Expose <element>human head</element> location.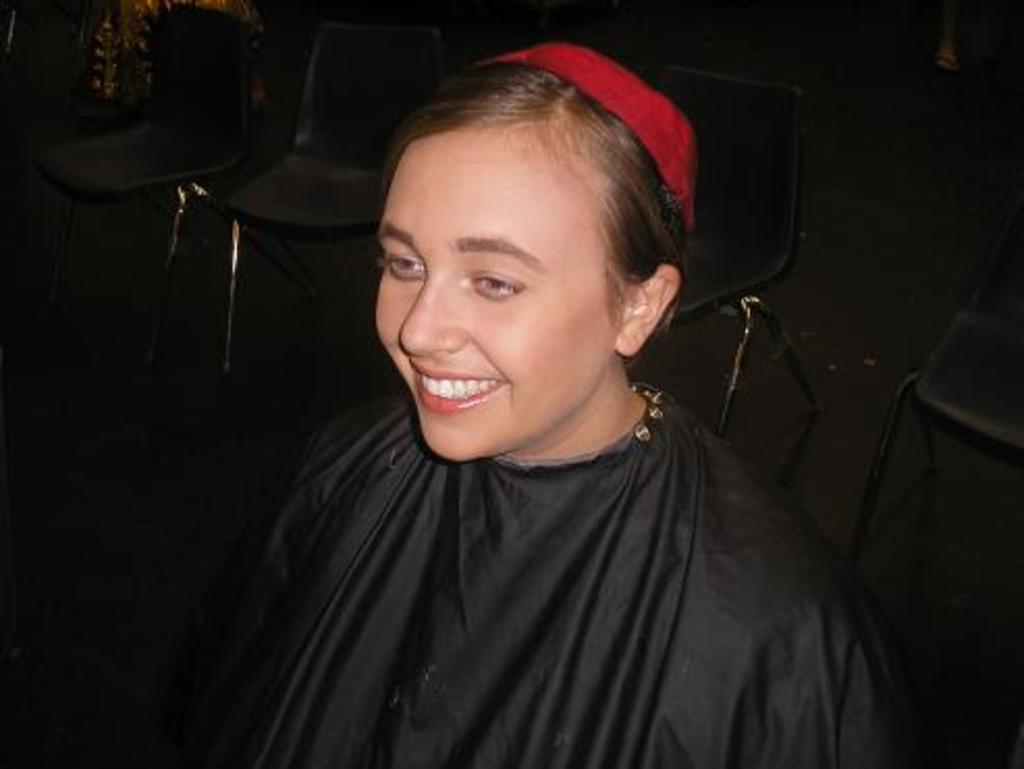
Exposed at l=378, t=77, r=656, b=347.
